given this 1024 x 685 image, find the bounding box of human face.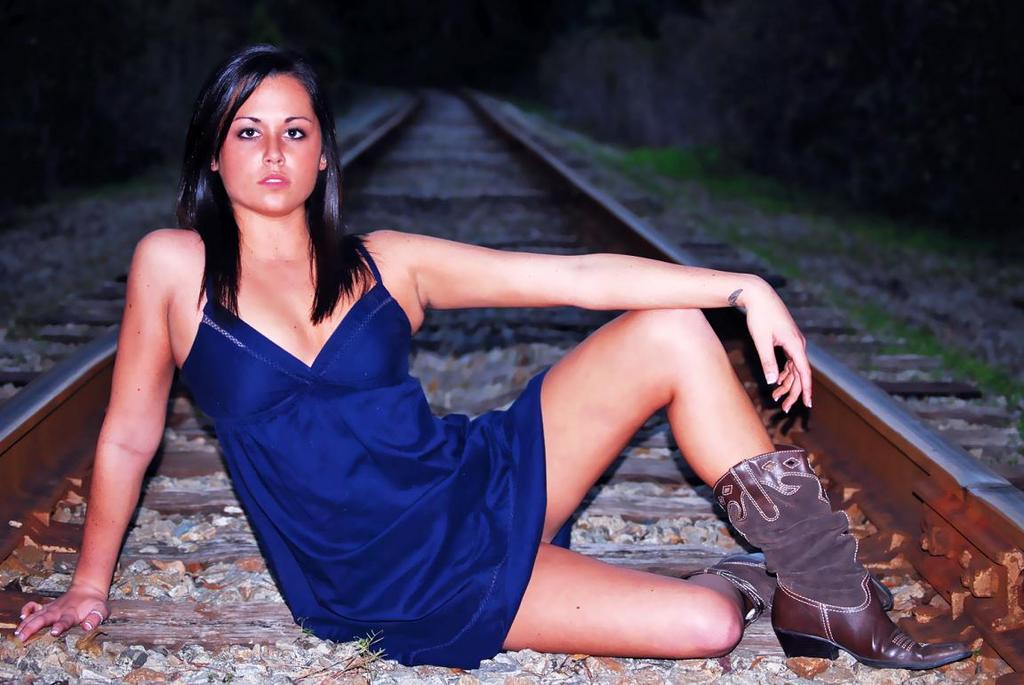
[left=220, top=75, right=318, bottom=212].
